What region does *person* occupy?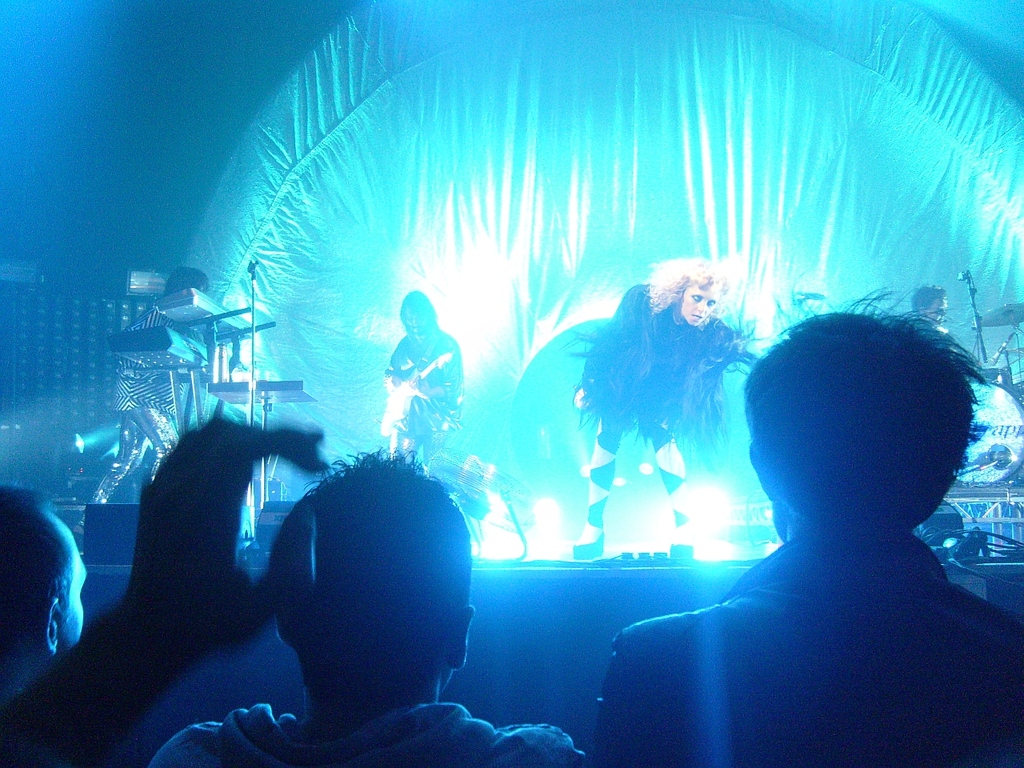
(left=557, top=251, right=762, bottom=523).
